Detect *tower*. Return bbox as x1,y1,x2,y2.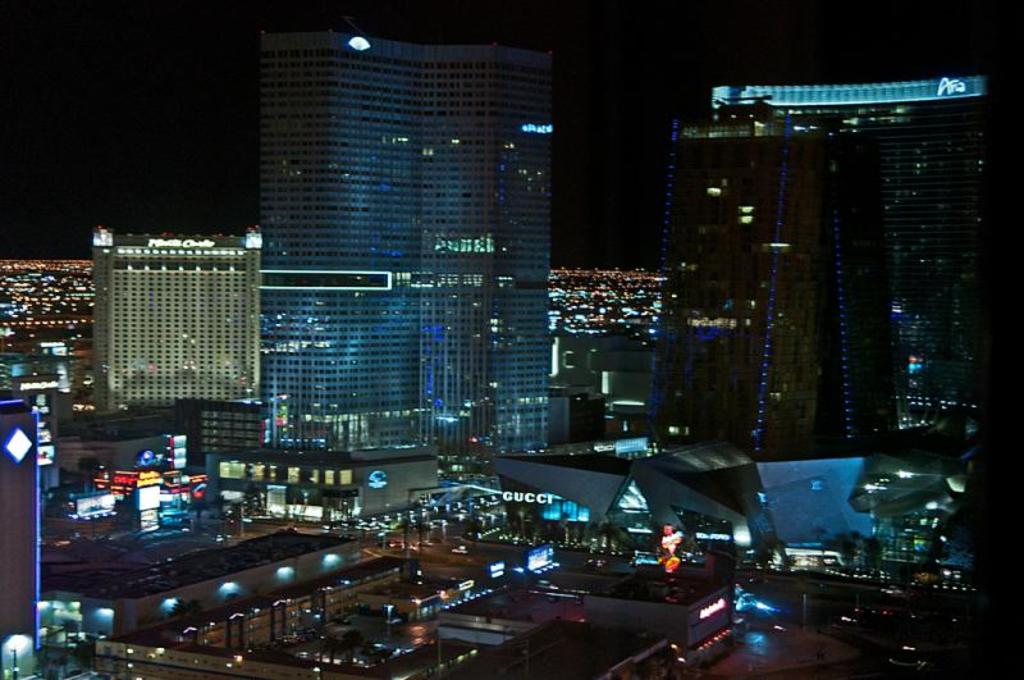
710,74,979,437.
